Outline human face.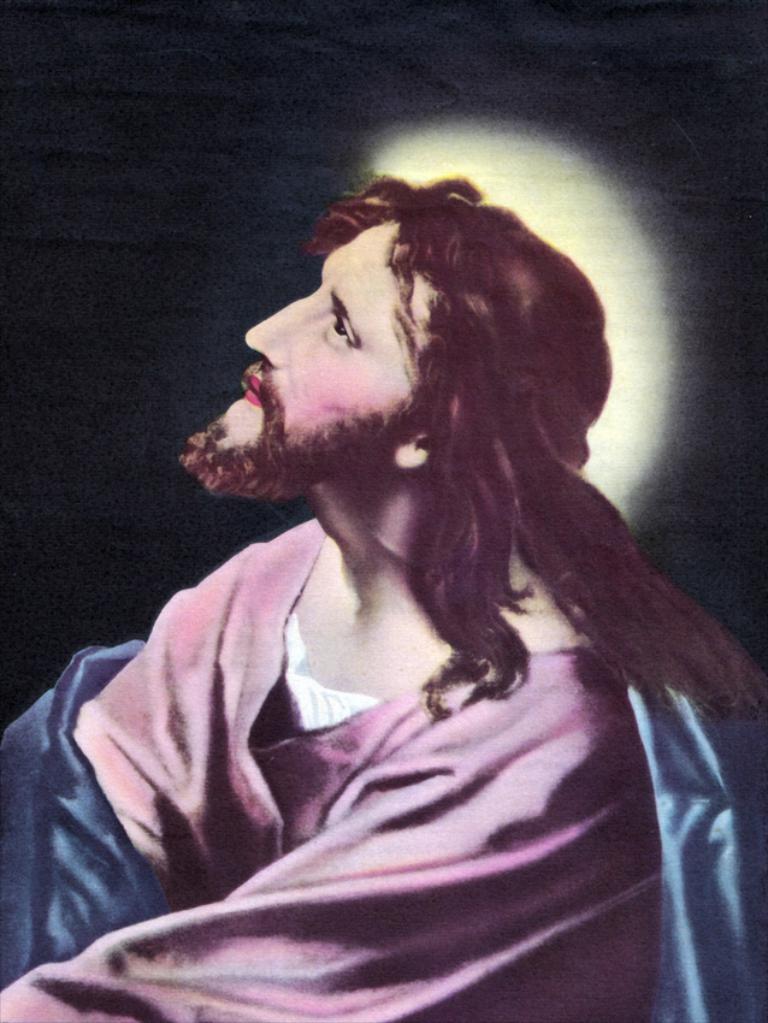
Outline: [213, 217, 438, 448].
